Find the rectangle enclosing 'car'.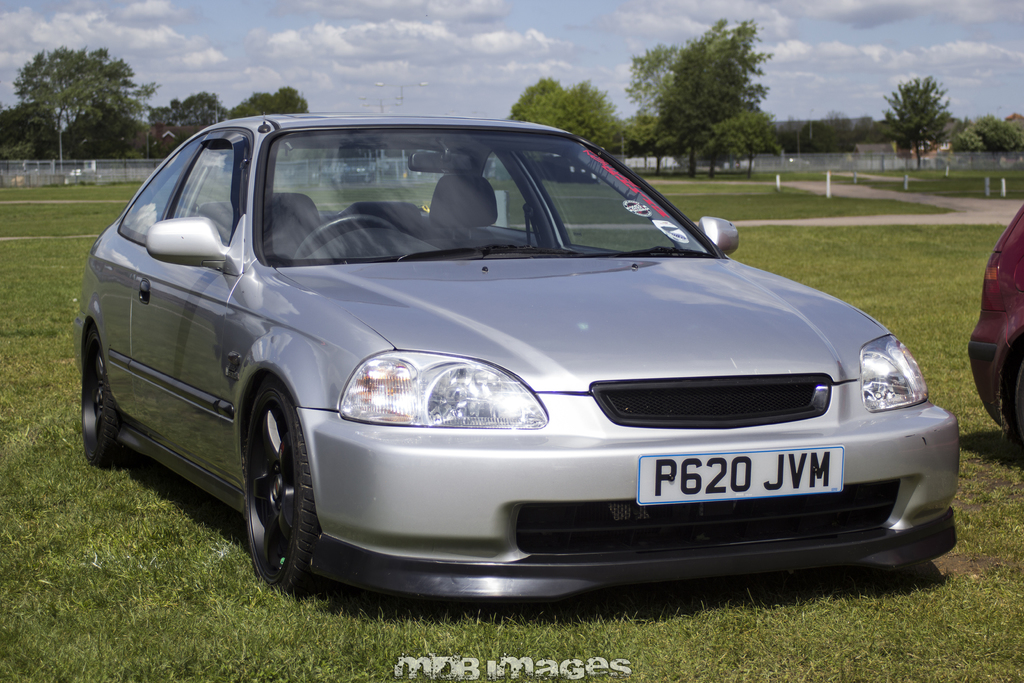
rect(968, 201, 1023, 454).
